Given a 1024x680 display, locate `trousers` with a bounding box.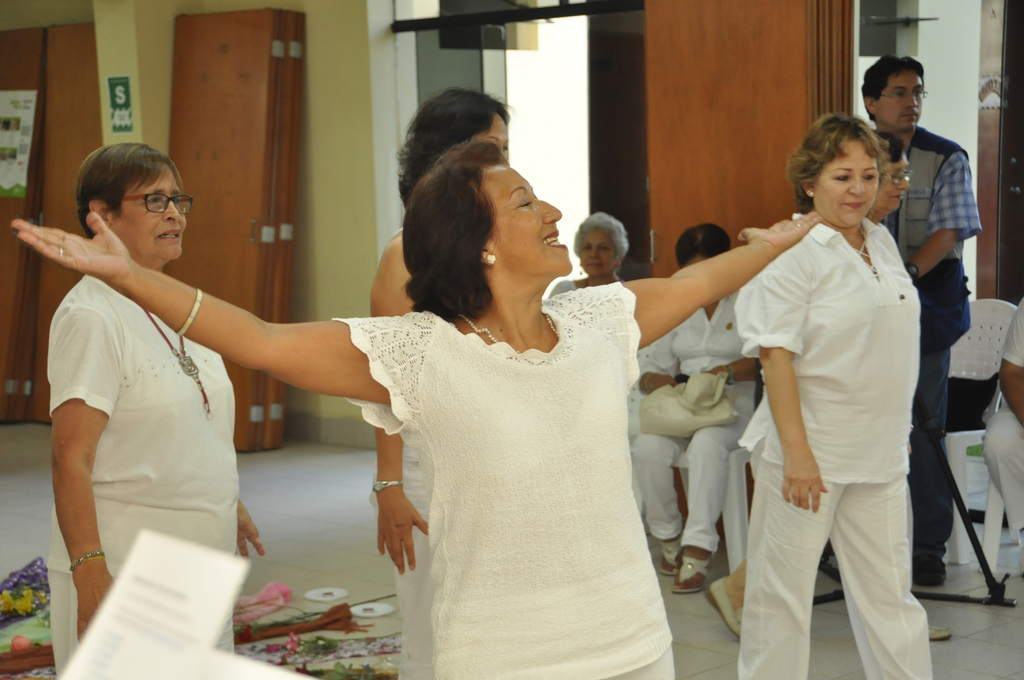
Located: detection(376, 508, 430, 679).
